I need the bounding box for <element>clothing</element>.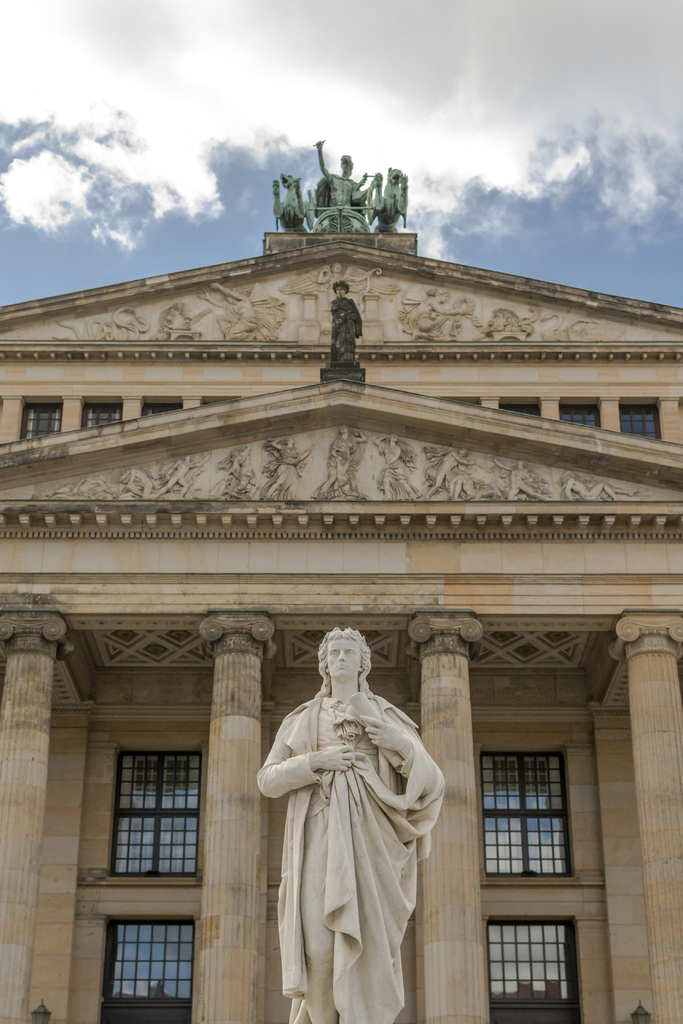
Here it is: 315,423,369,505.
